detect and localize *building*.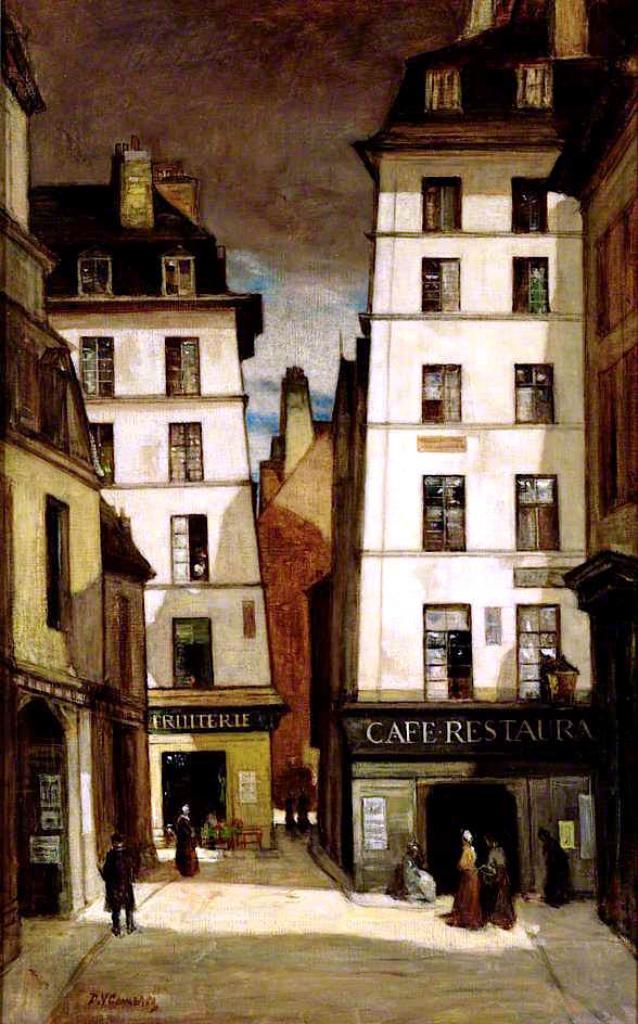
Localized at BBox(30, 133, 286, 850).
